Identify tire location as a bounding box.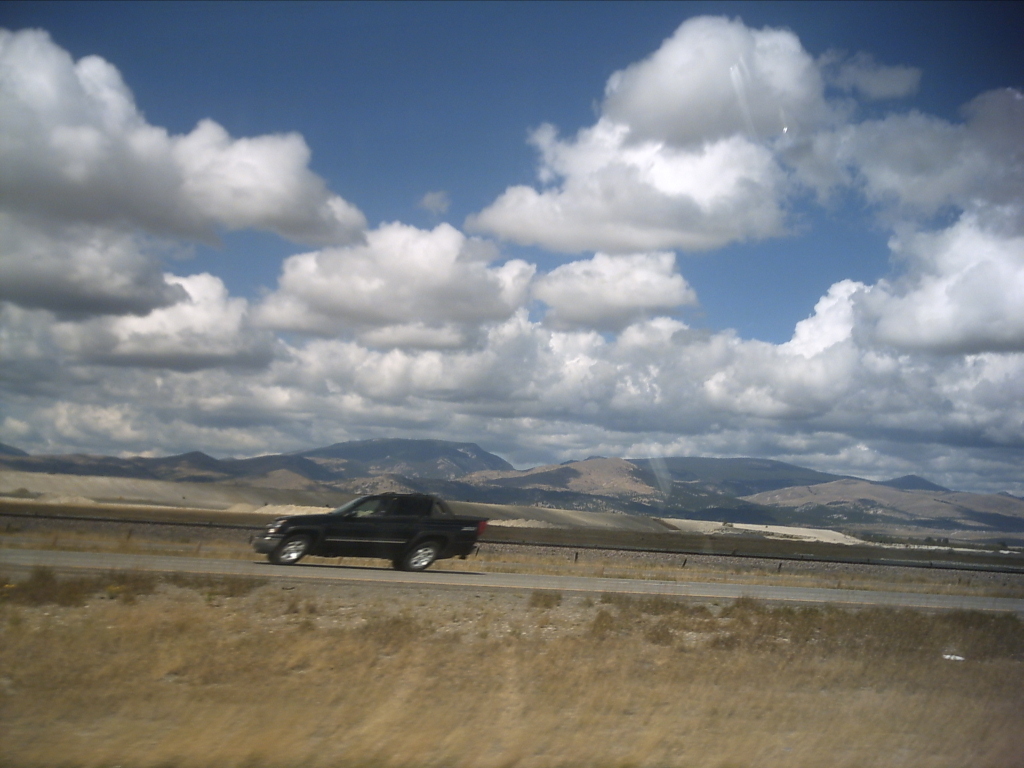
detection(274, 534, 307, 565).
